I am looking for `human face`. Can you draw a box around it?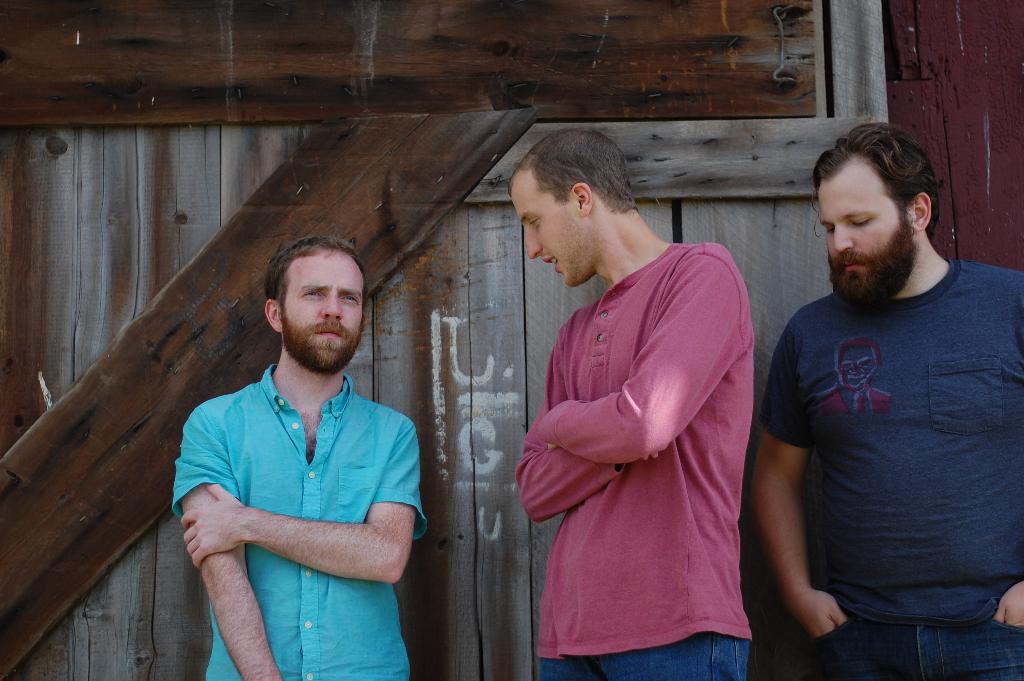
Sure, the bounding box is [x1=279, y1=250, x2=359, y2=366].
